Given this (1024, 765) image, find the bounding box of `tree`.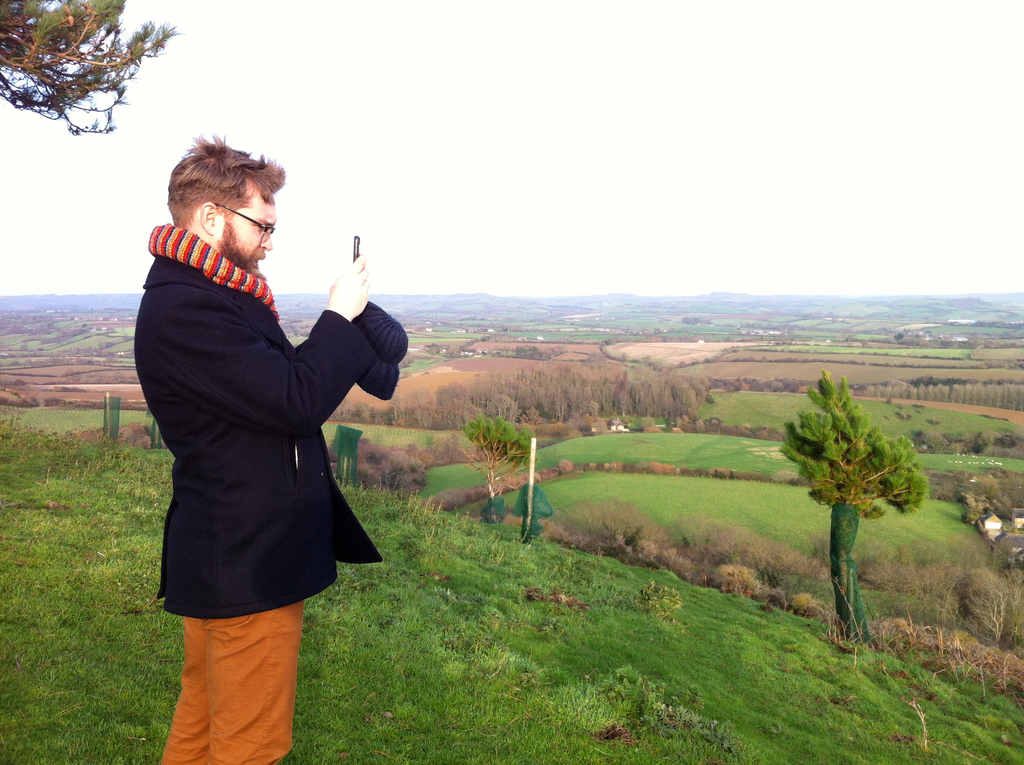
787:358:927:629.
